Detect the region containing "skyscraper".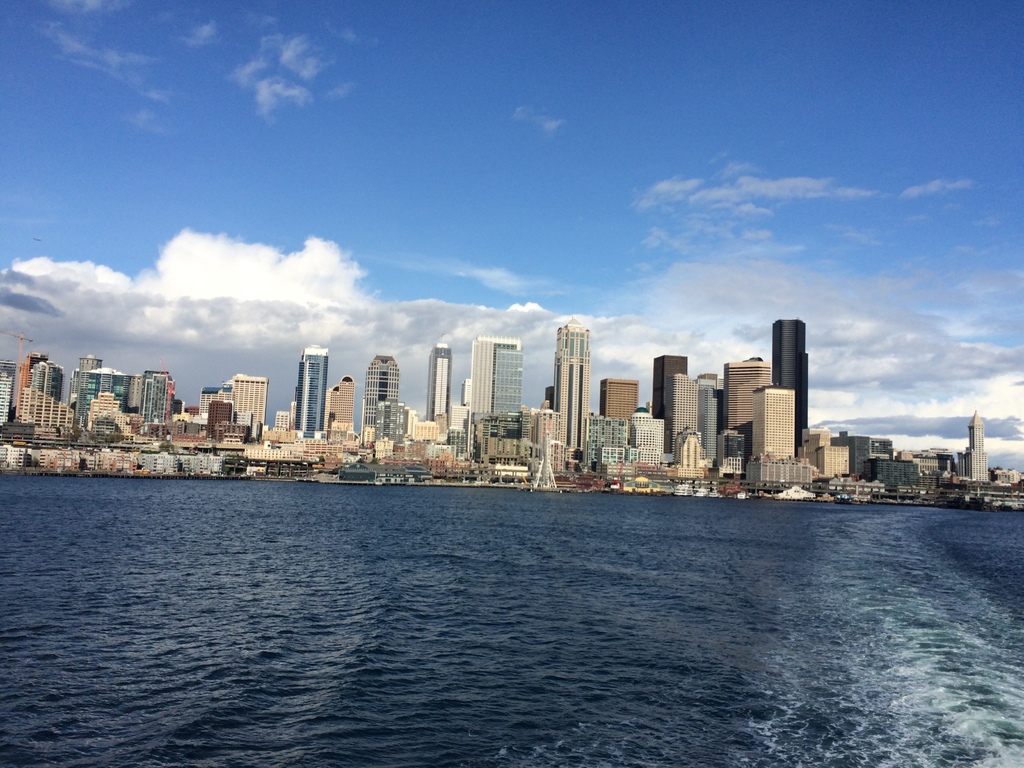
[772, 317, 808, 456].
